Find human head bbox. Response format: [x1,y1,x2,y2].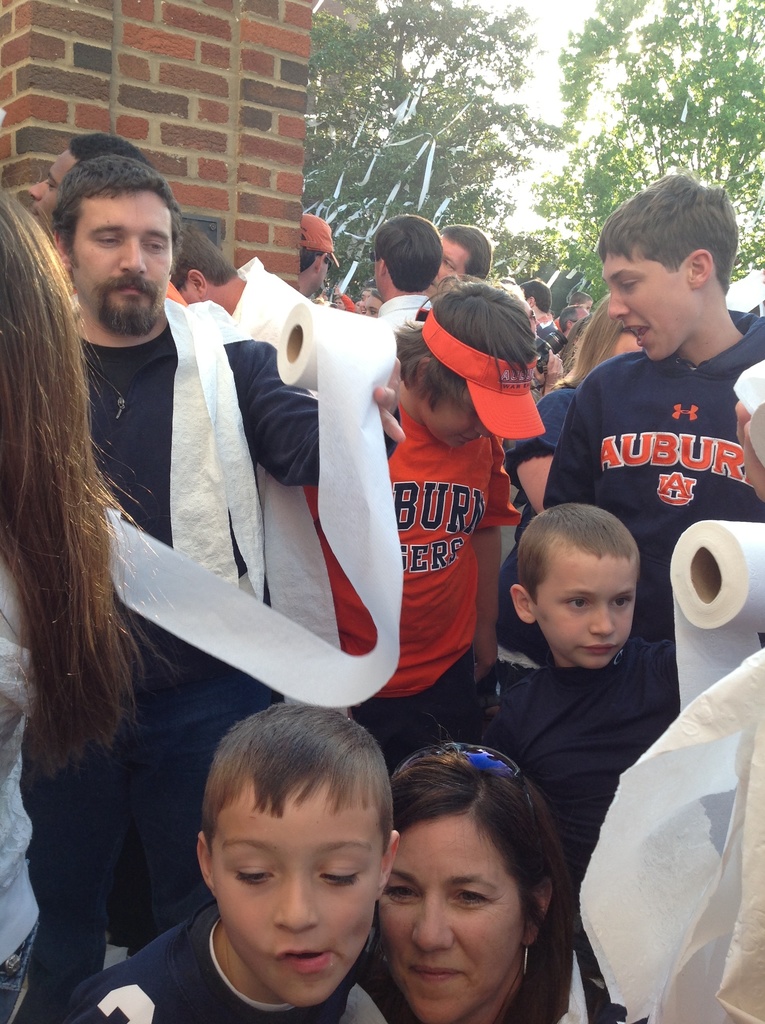
[167,211,241,307].
